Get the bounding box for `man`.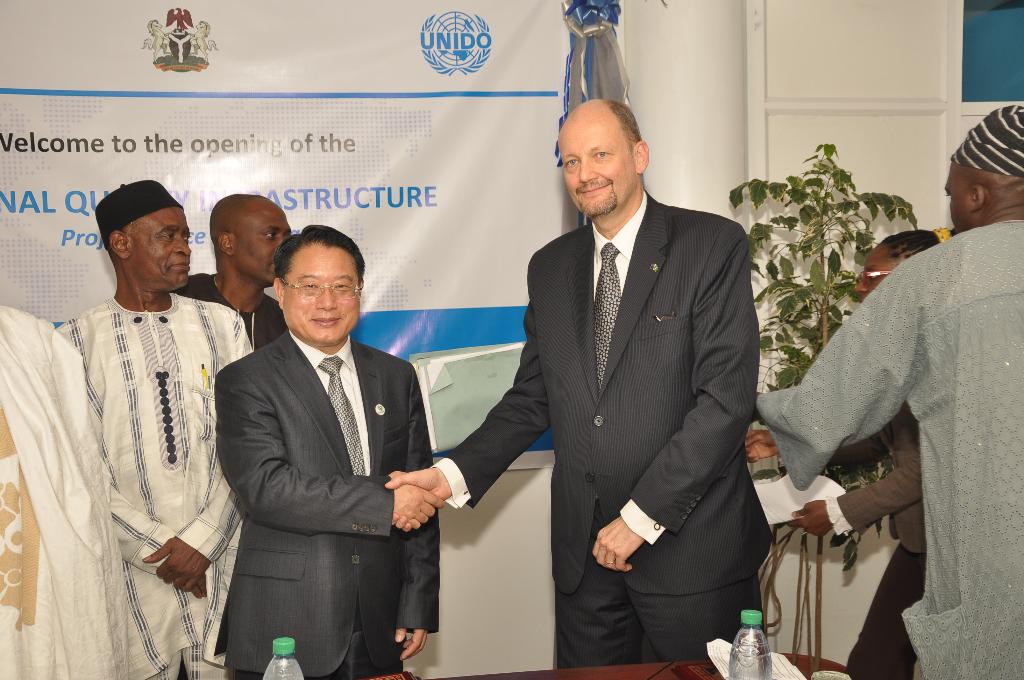
box=[54, 181, 253, 679].
